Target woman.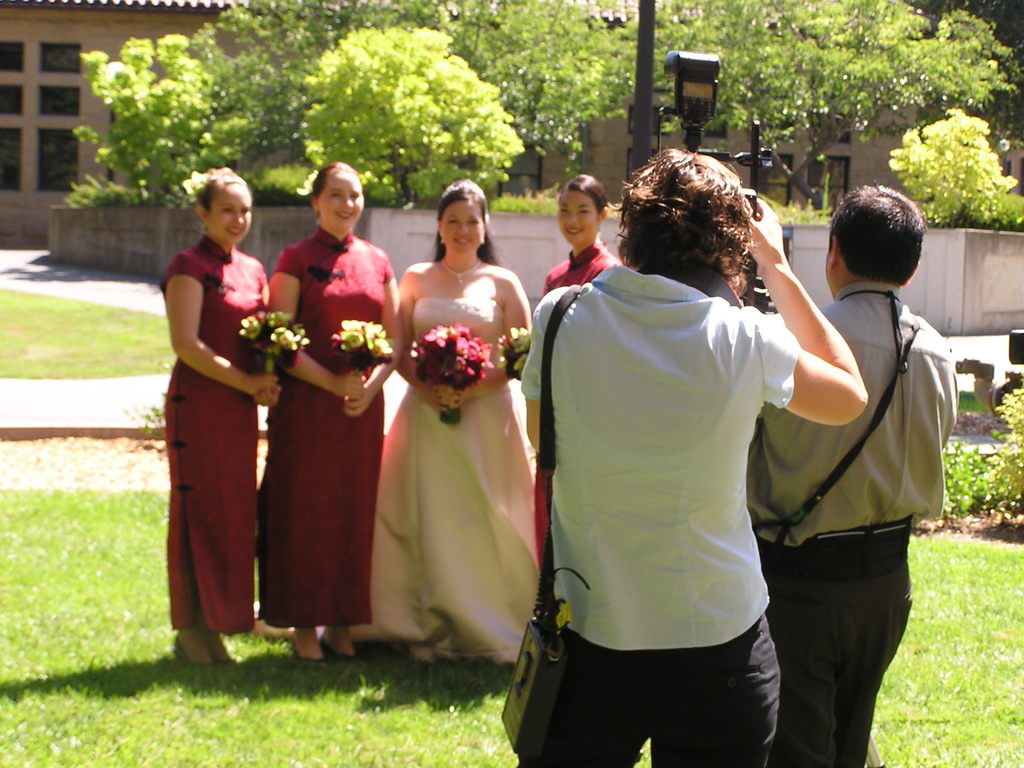
Target region: left=534, top=179, right=611, bottom=333.
